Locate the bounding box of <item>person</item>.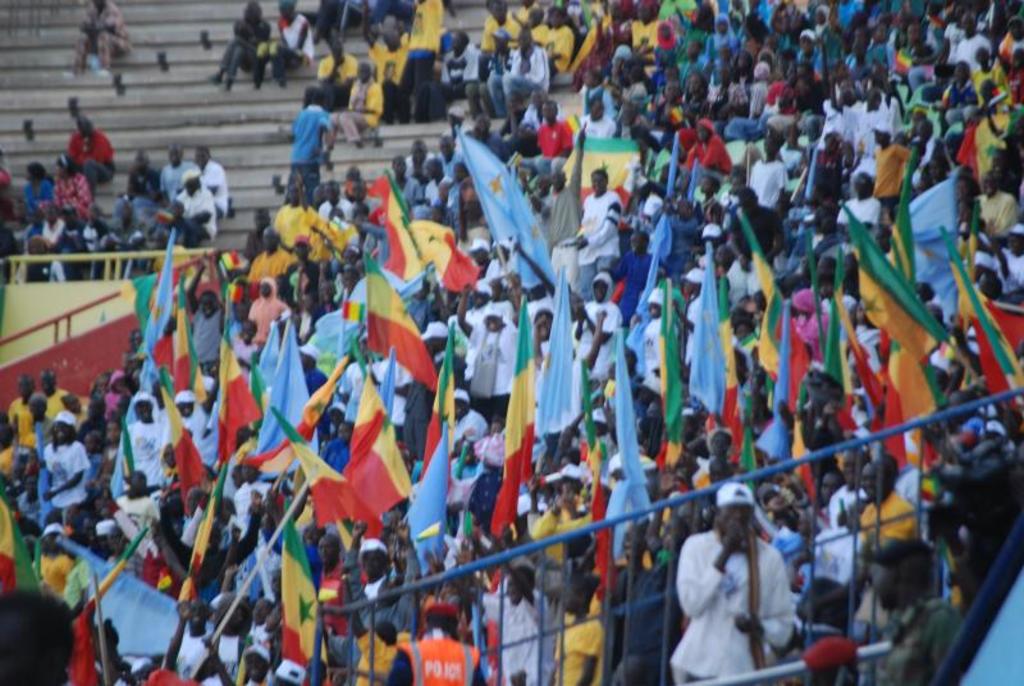
Bounding box: [163, 390, 221, 443].
